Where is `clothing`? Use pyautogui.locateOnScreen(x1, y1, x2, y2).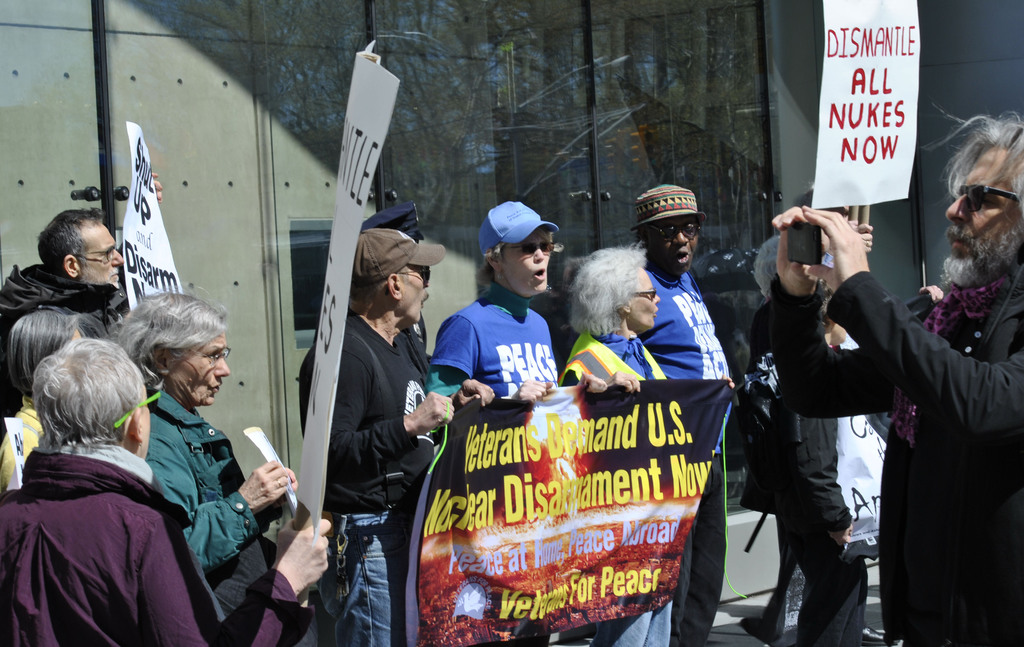
pyautogui.locateOnScreen(421, 286, 563, 391).
